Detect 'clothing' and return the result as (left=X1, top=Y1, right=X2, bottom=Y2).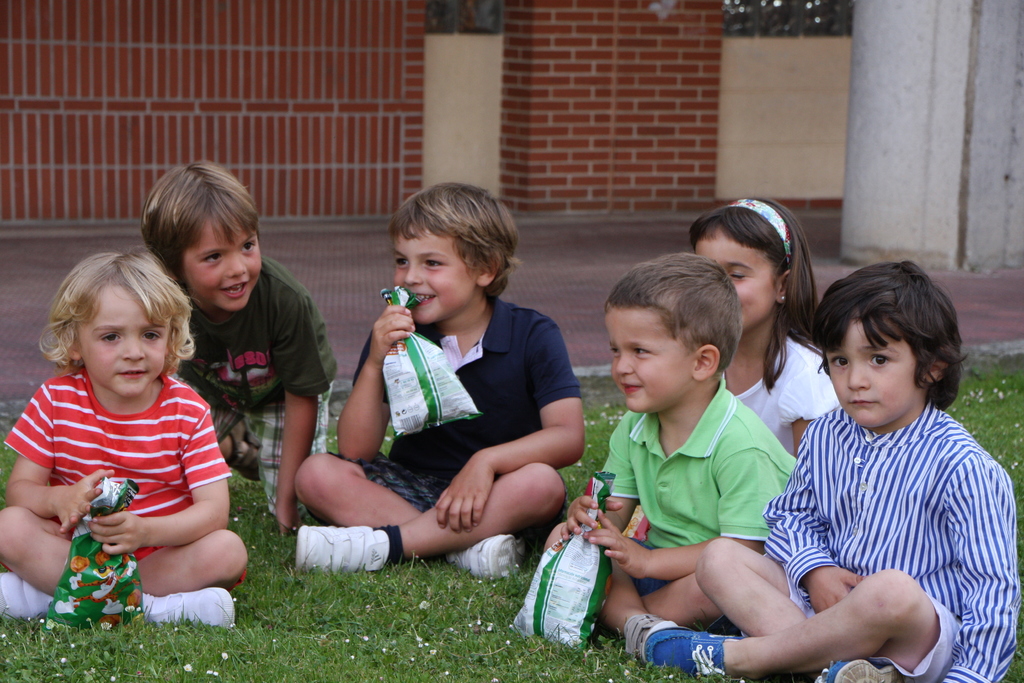
(left=23, top=346, right=236, bottom=613).
